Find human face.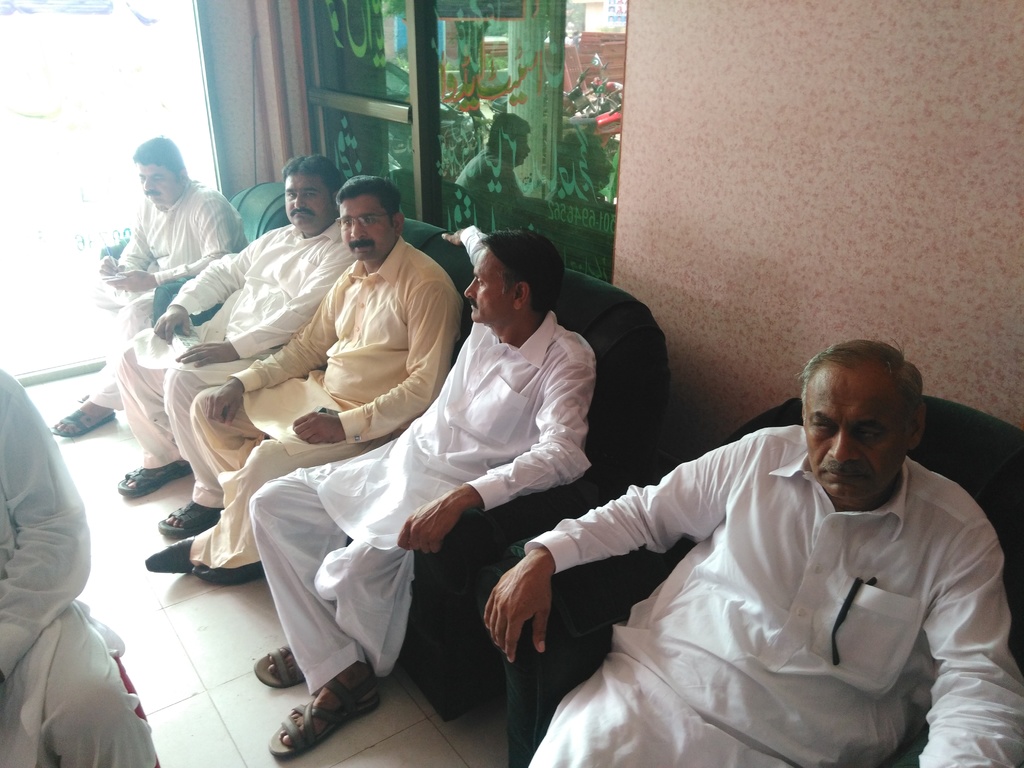
x1=800 y1=369 x2=911 y2=501.
